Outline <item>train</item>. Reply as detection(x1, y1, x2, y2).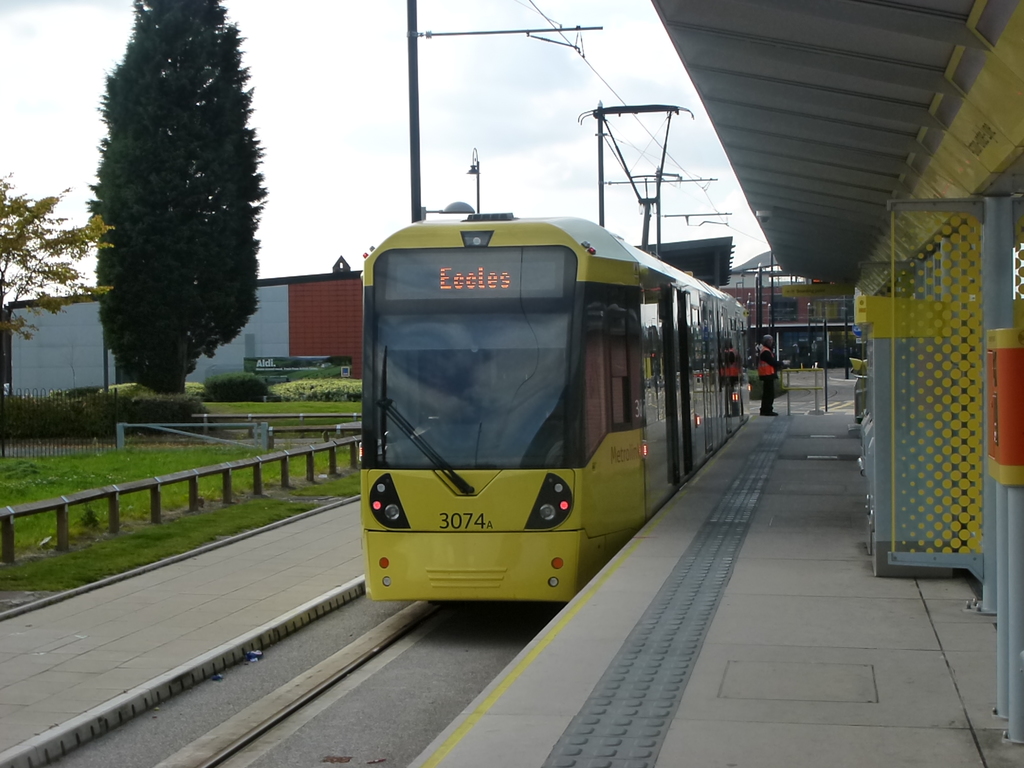
detection(360, 105, 749, 601).
